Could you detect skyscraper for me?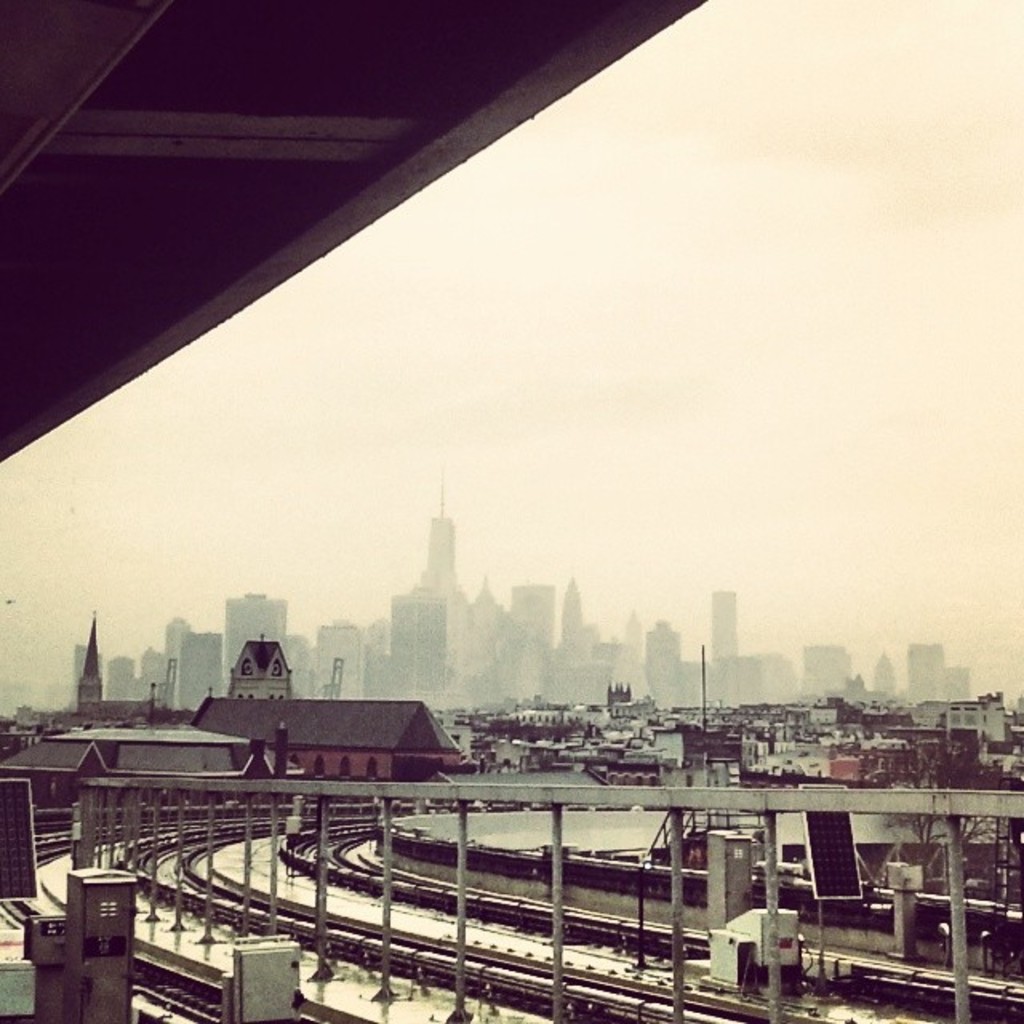
Detection result: box(709, 592, 741, 699).
